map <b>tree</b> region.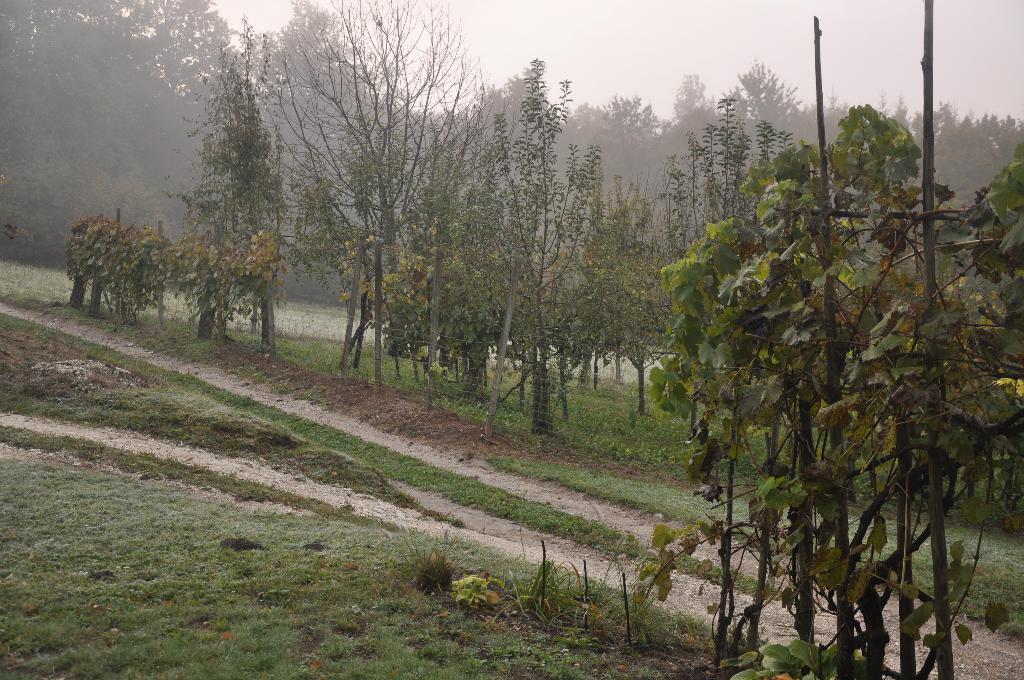
Mapped to (98,51,301,362).
